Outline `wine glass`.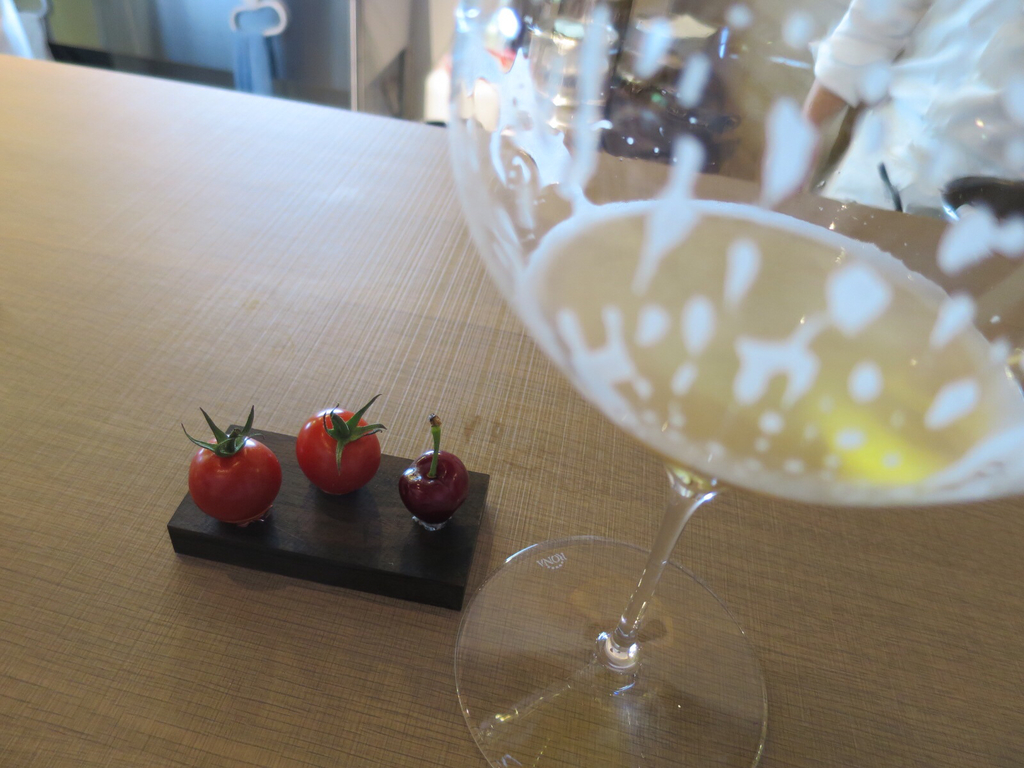
Outline: BBox(451, 0, 1023, 767).
